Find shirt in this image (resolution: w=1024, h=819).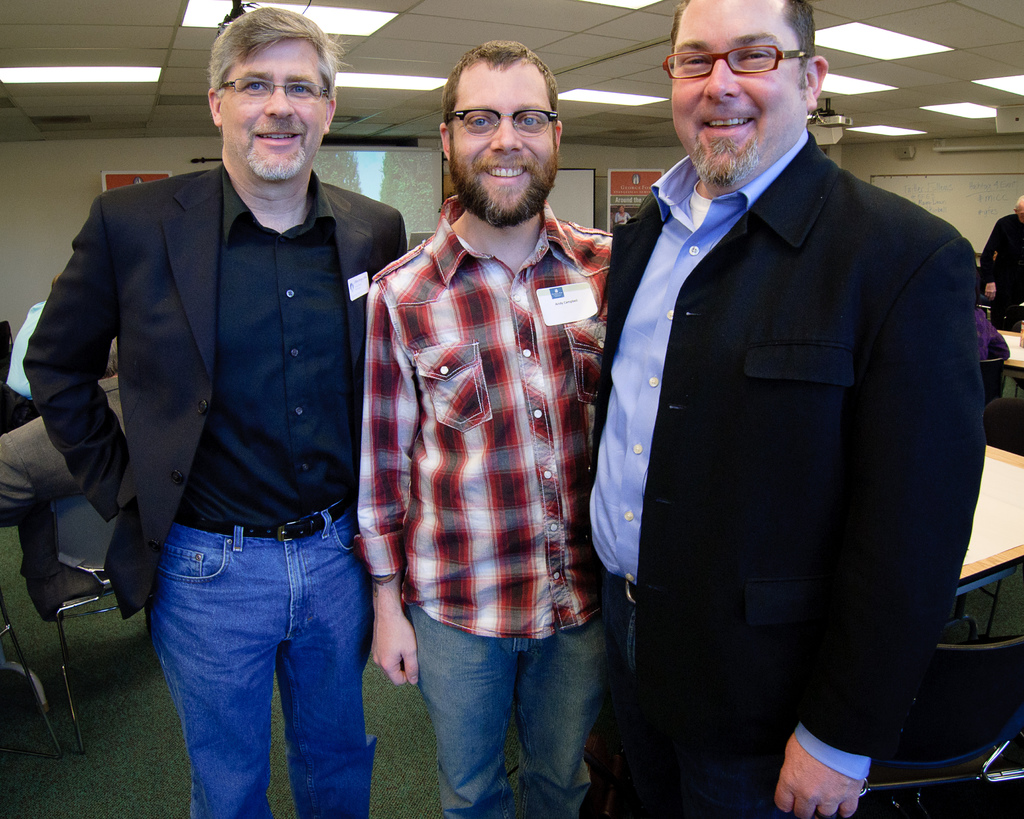
<box>584,127,870,783</box>.
